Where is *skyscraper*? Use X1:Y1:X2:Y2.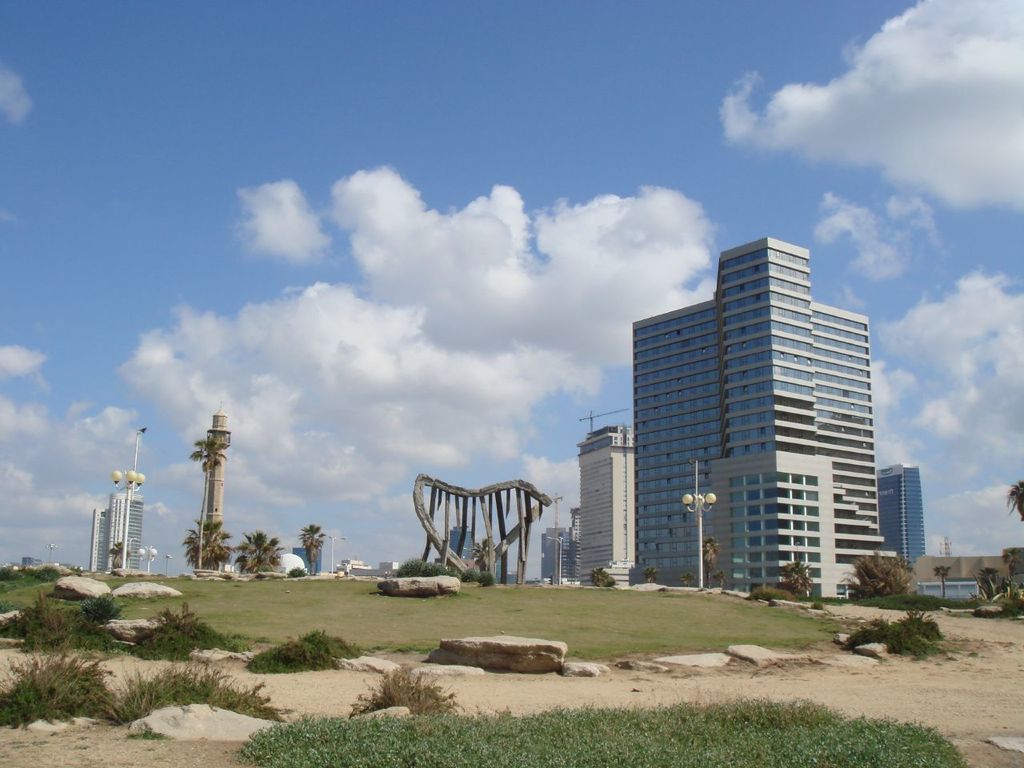
294:543:322:579.
